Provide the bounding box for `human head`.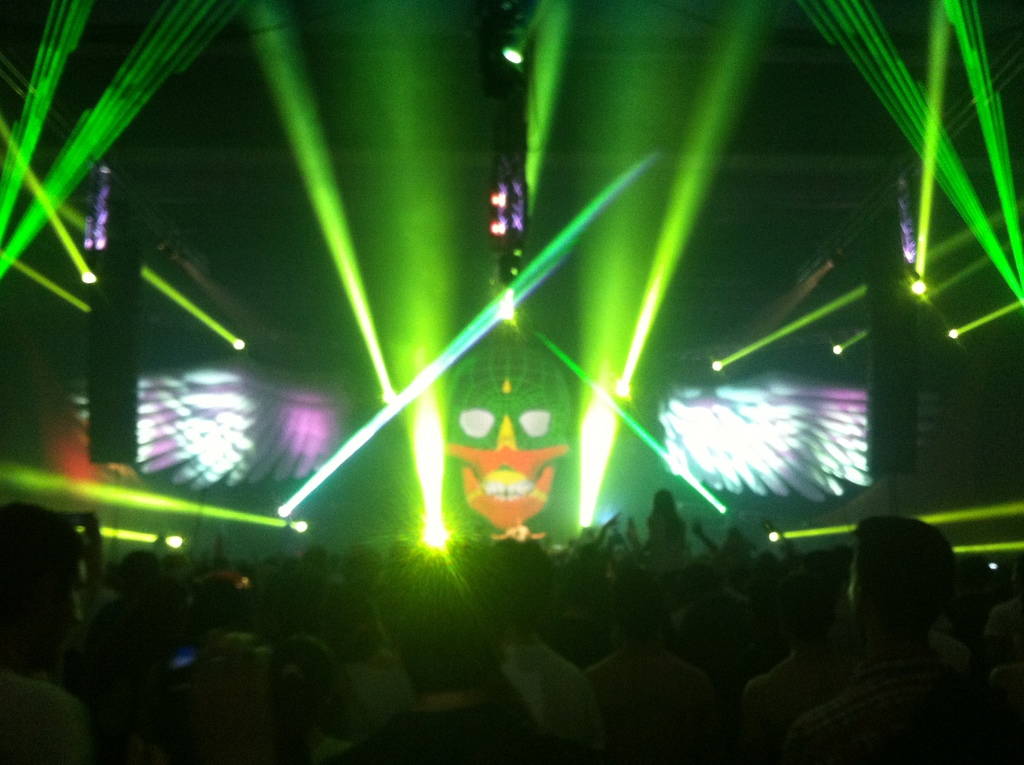
682,555,721,591.
